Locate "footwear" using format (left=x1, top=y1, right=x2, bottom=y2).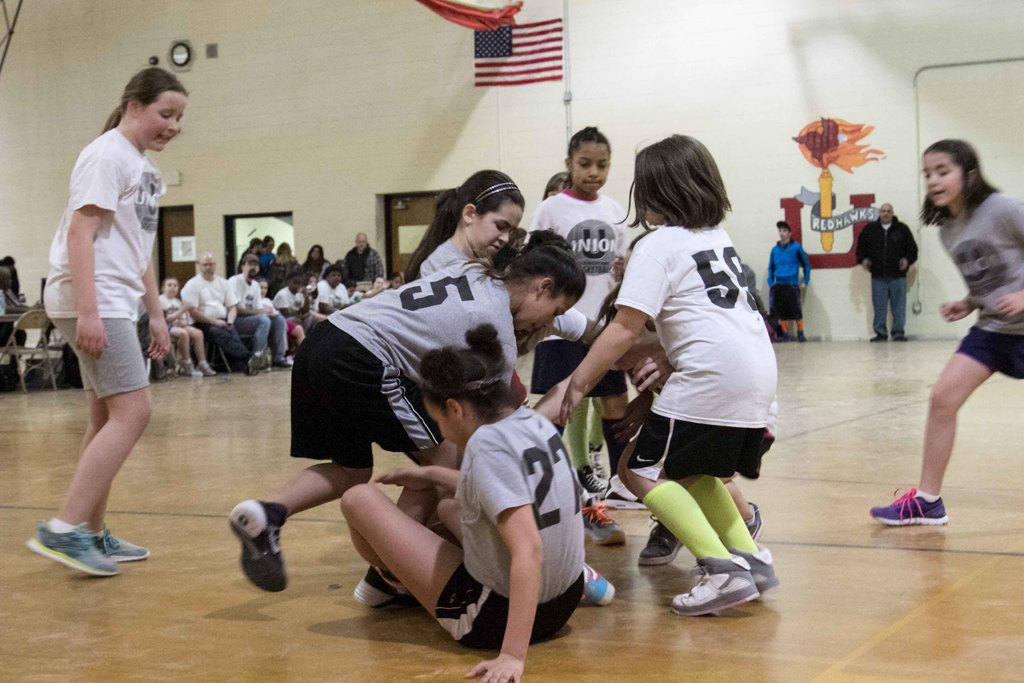
(left=24, top=522, right=131, bottom=579).
